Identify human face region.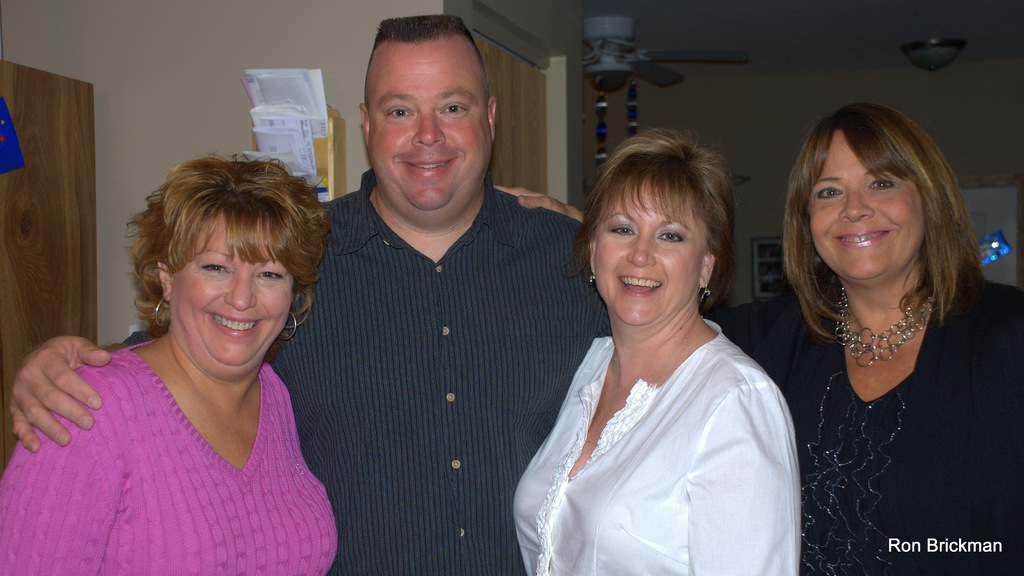
Region: <box>589,187,700,334</box>.
